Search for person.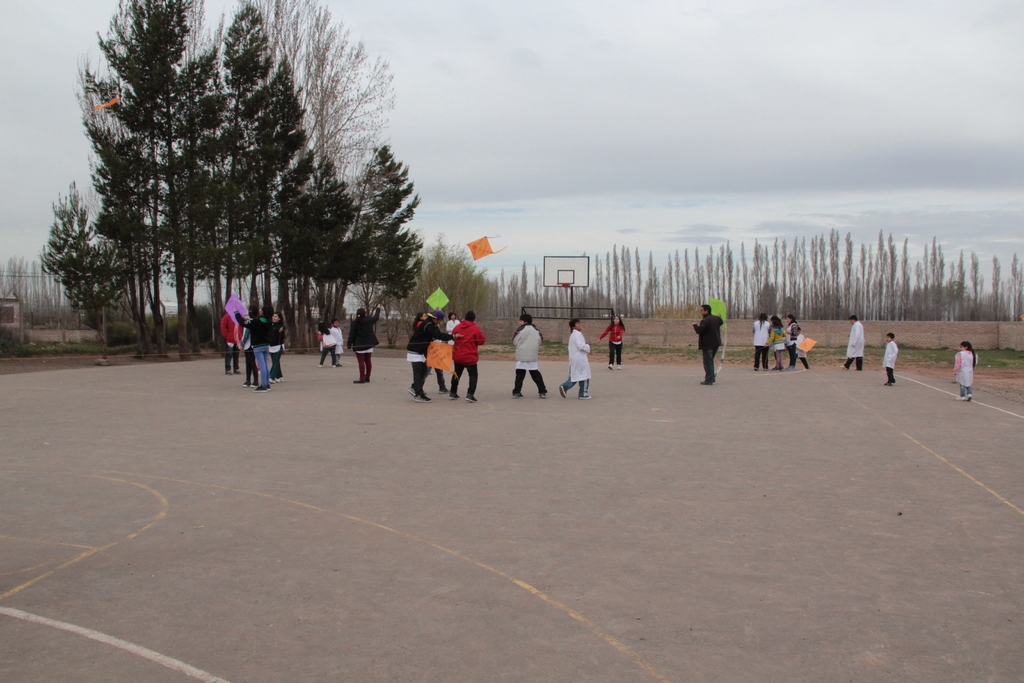
Found at bbox(512, 315, 545, 399).
